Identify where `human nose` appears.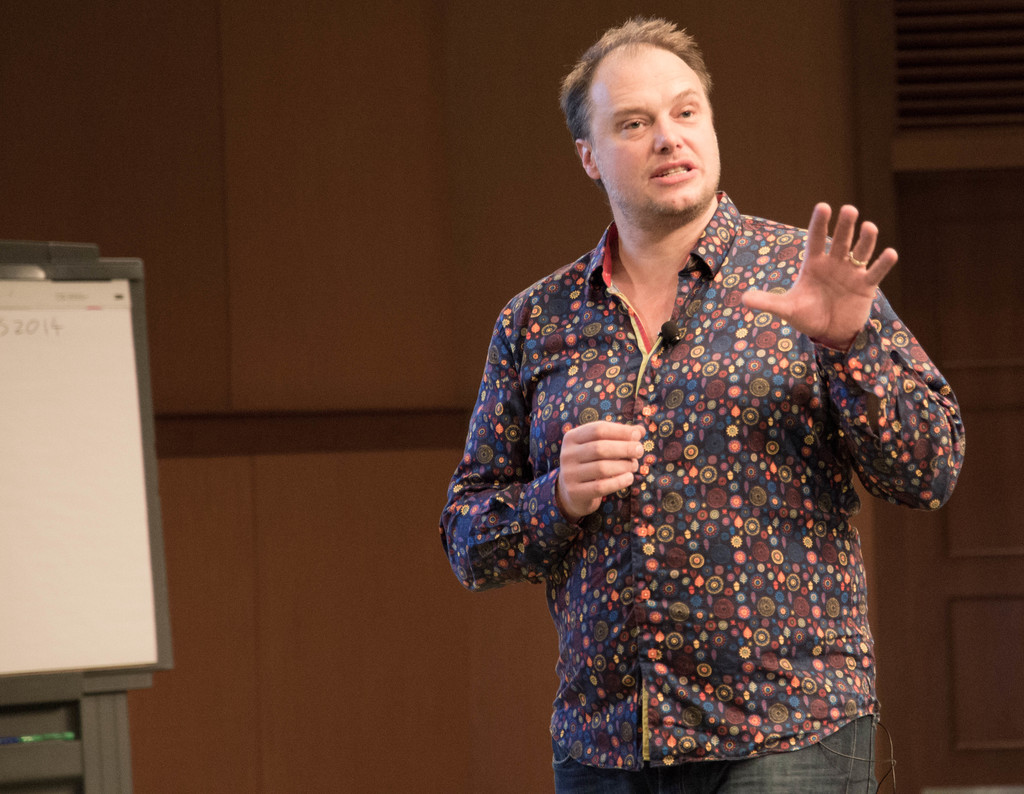
Appears at bbox=[653, 113, 684, 152].
